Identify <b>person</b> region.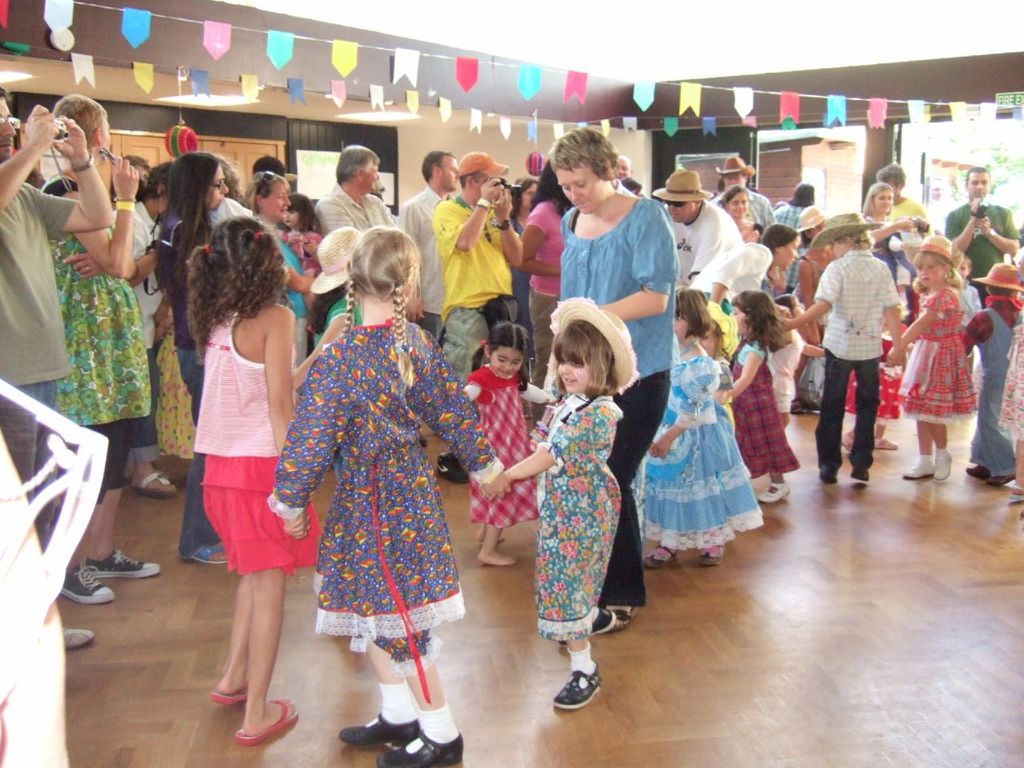
Region: x1=438, y1=156, x2=531, y2=370.
